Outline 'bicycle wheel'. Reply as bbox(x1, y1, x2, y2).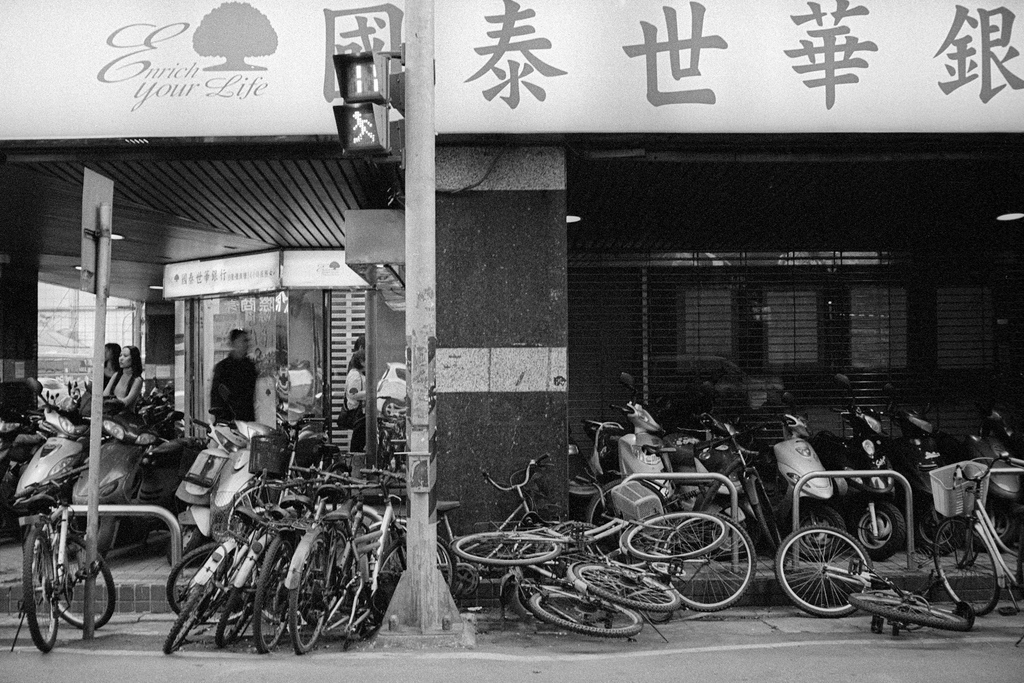
bbox(620, 511, 730, 562).
